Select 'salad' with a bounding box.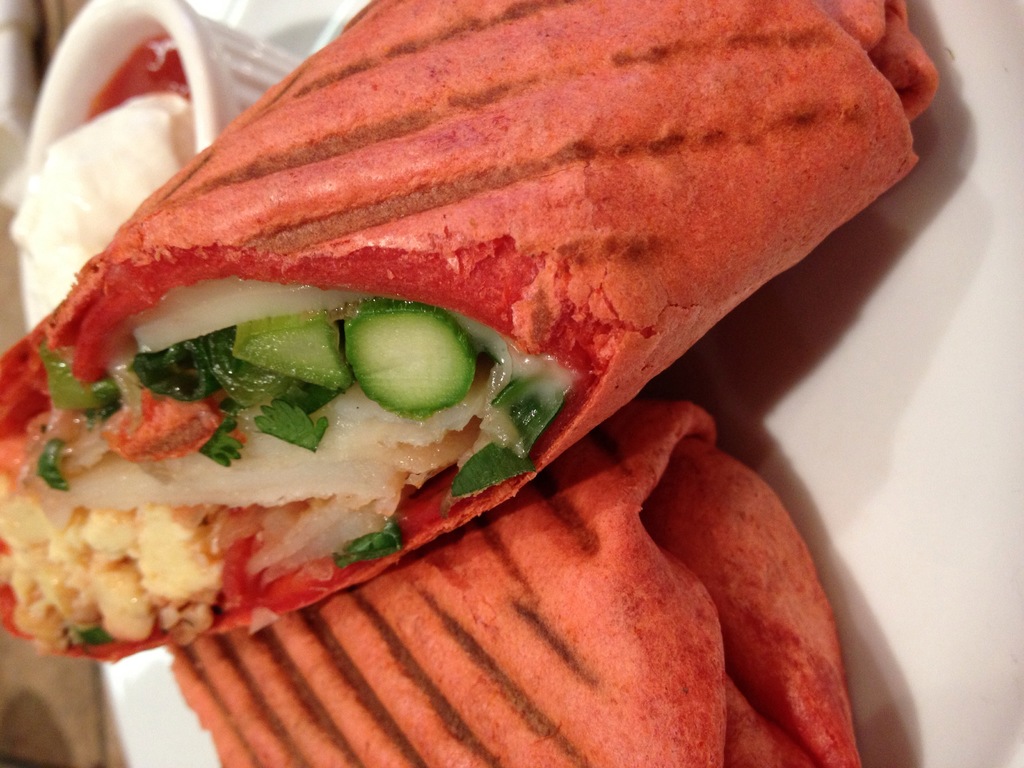
(0,0,942,767).
